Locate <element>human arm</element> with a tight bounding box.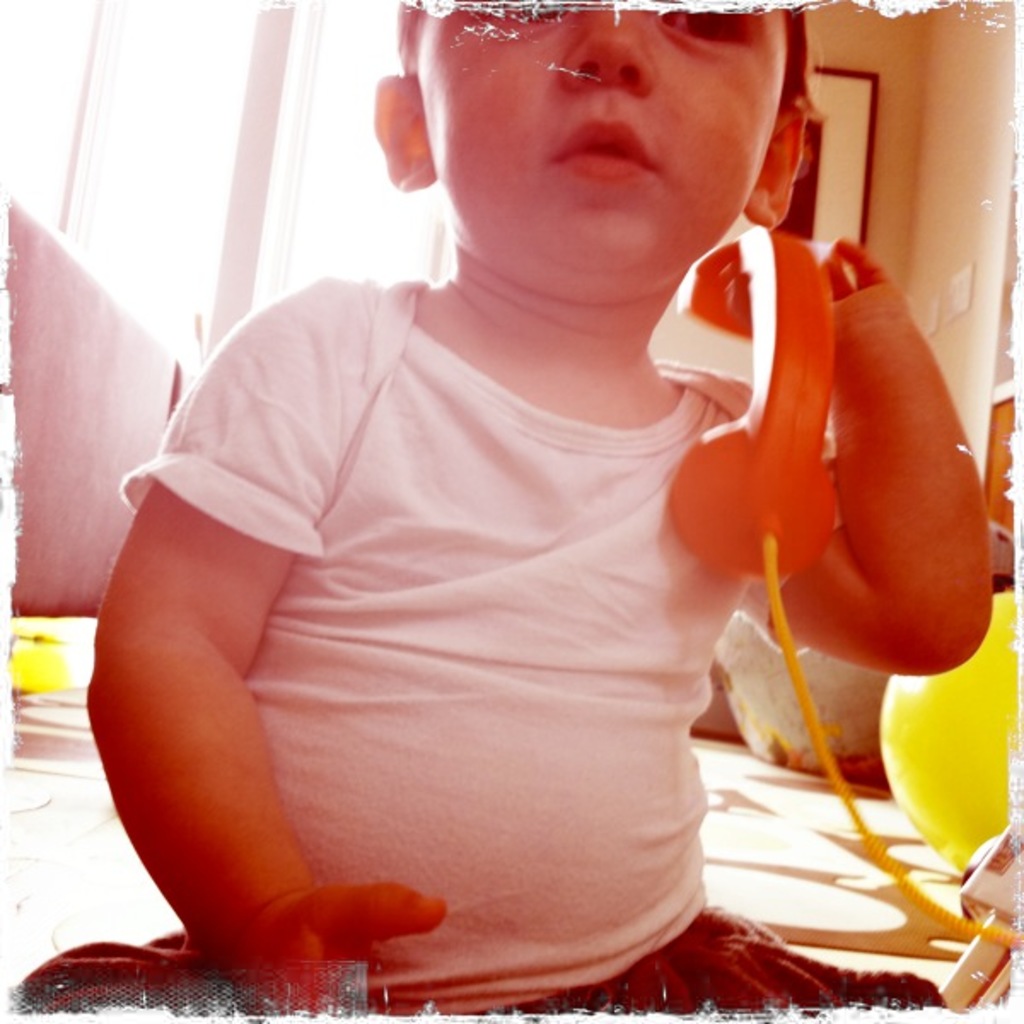
[x1=82, y1=386, x2=483, y2=947].
